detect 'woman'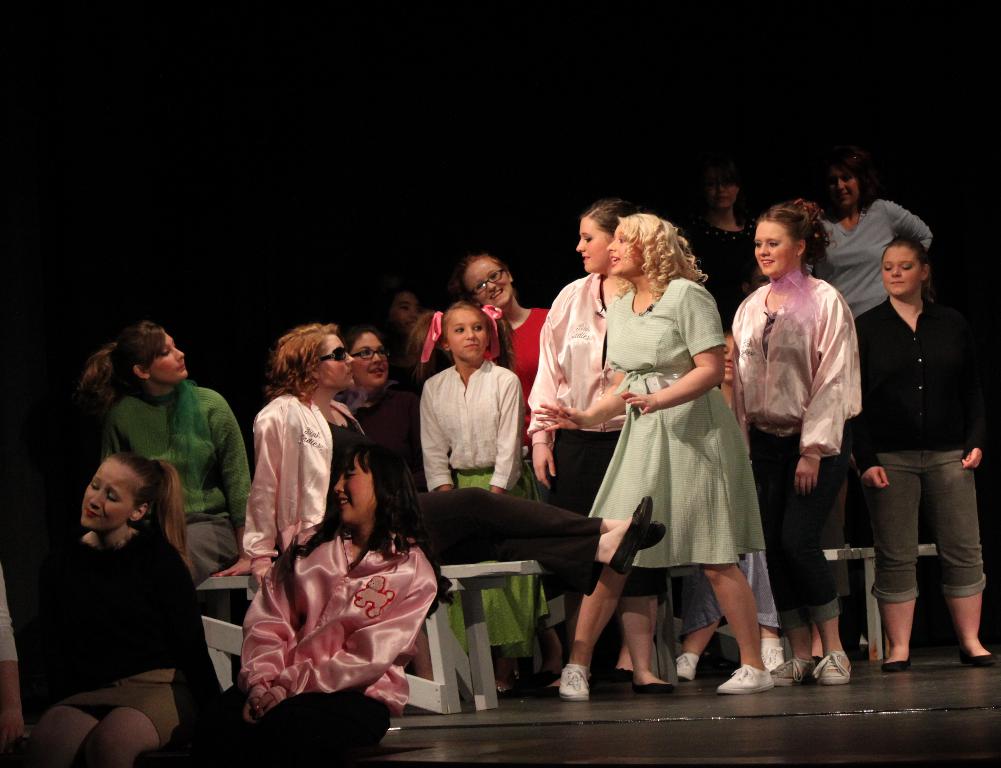
<box>726,200,859,685</box>
